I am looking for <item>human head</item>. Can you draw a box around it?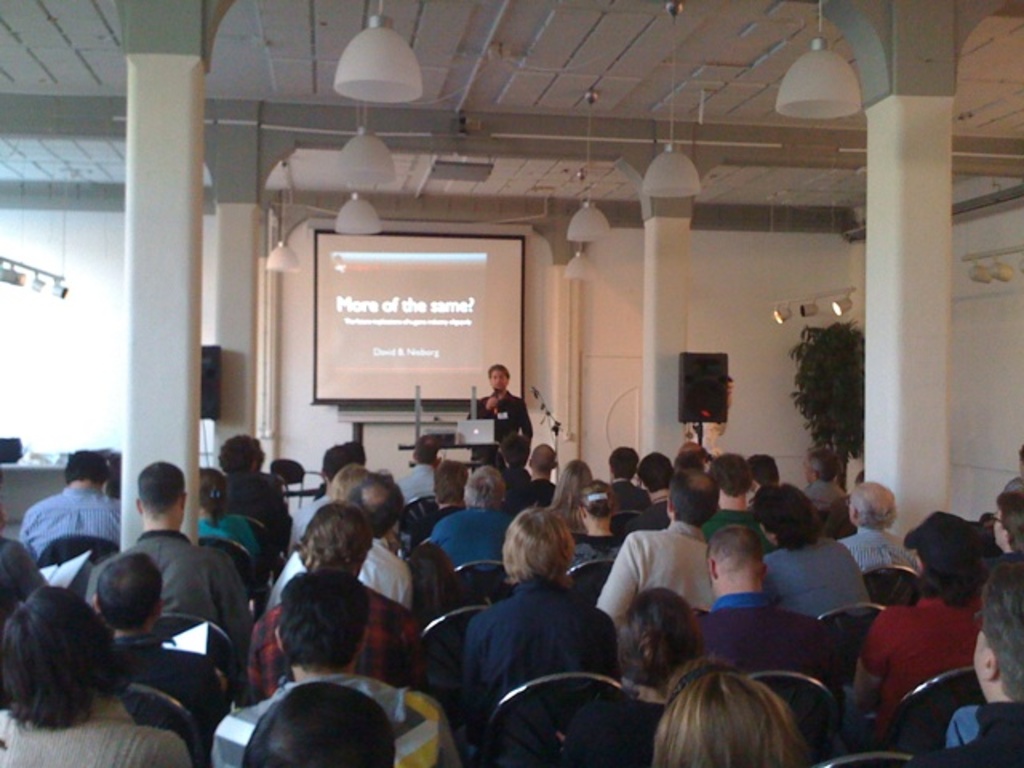
Sure, the bounding box is [left=709, top=525, right=770, bottom=584].
